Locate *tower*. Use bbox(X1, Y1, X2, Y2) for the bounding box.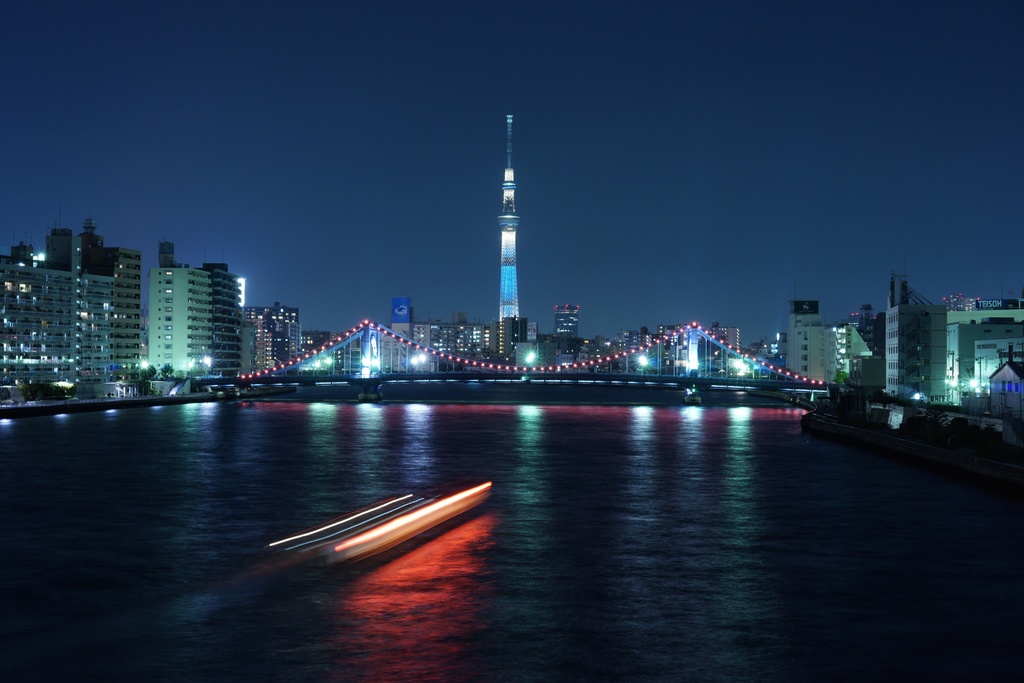
bbox(47, 227, 79, 277).
